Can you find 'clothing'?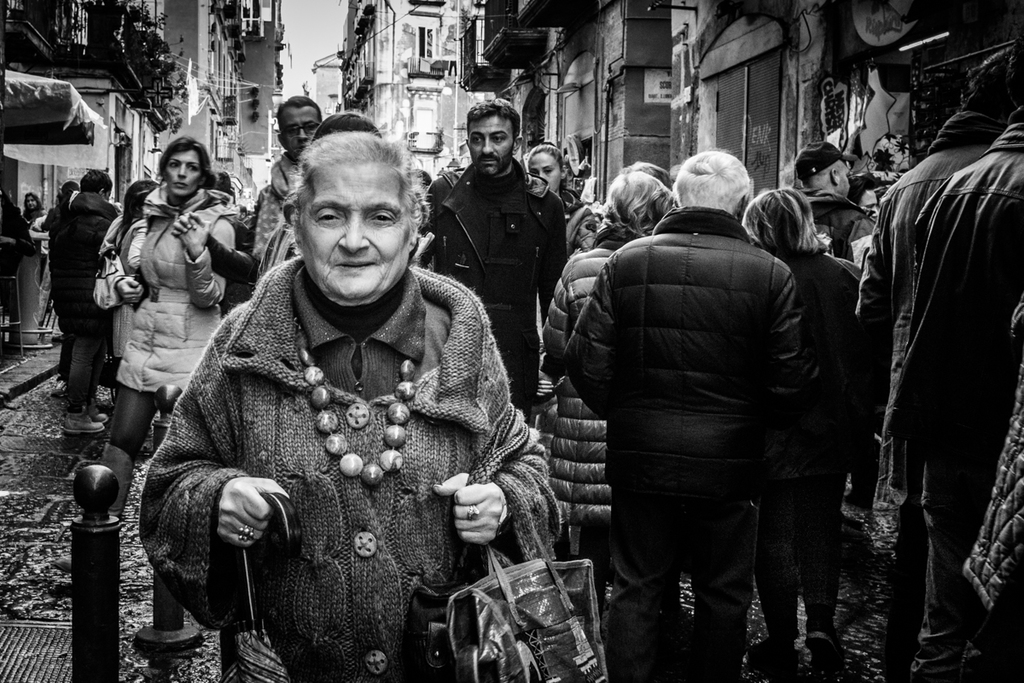
Yes, bounding box: (215, 196, 246, 265).
